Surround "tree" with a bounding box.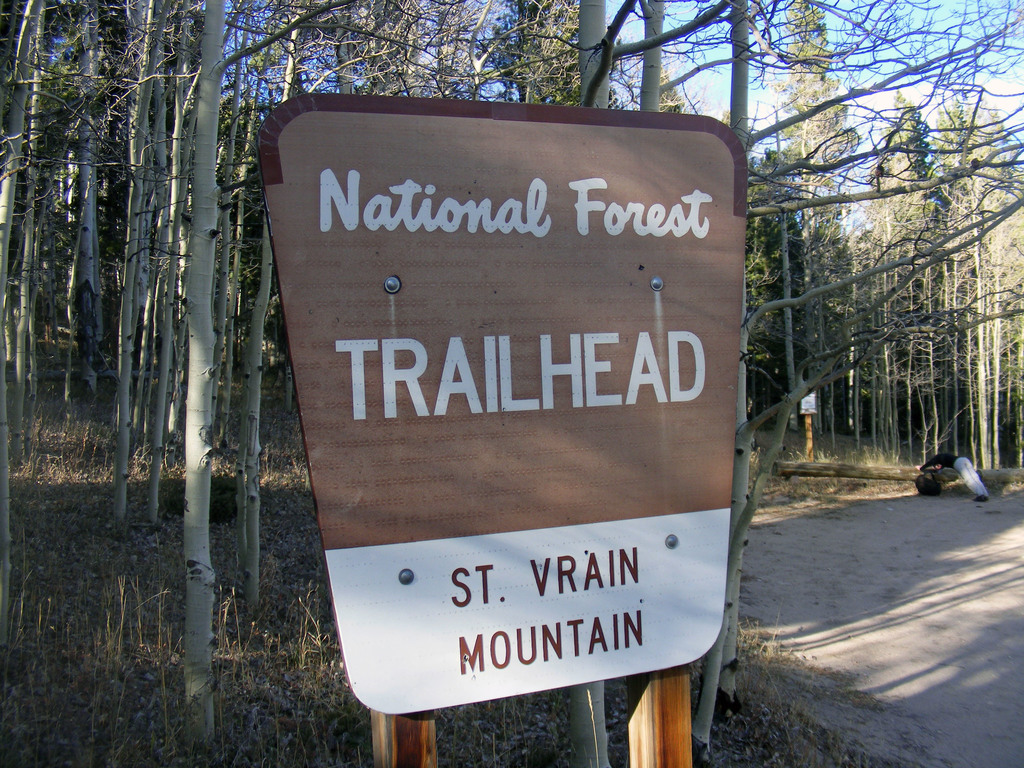
18, 0, 358, 736.
